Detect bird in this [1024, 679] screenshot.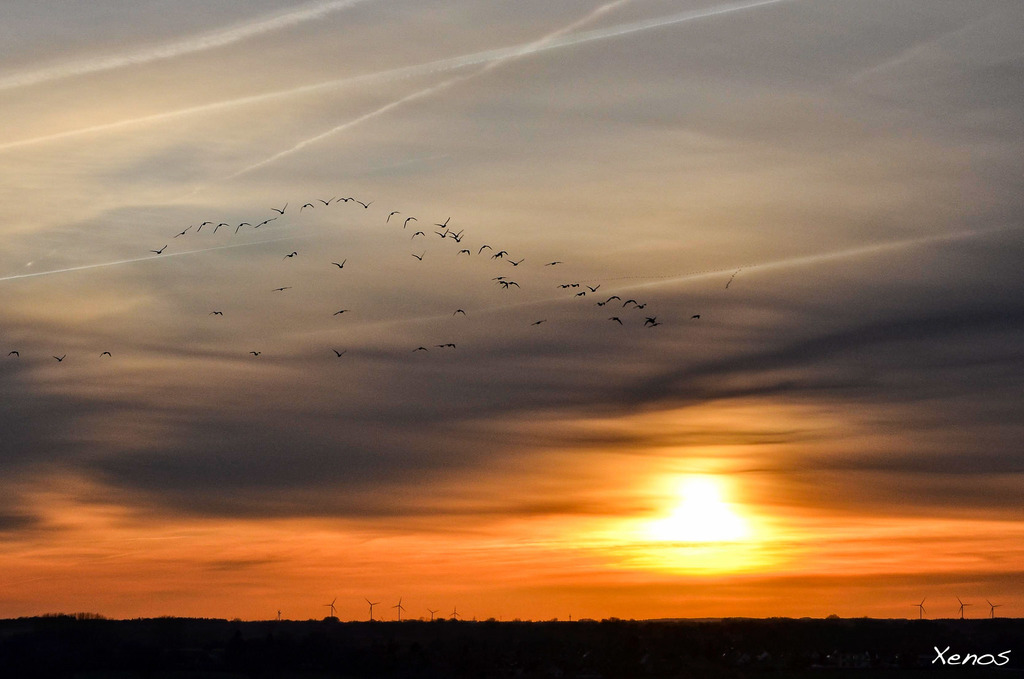
Detection: (x1=151, y1=243, x2=170, y2=257).
